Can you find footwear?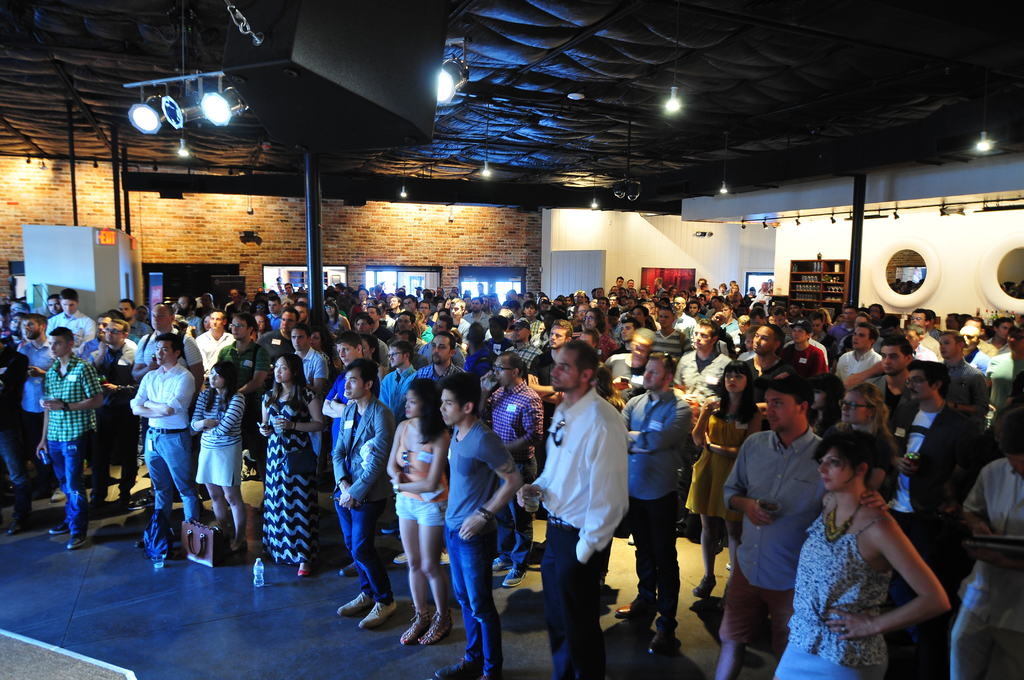
Yes, bounding box: box(493, 554, 508, 571).
